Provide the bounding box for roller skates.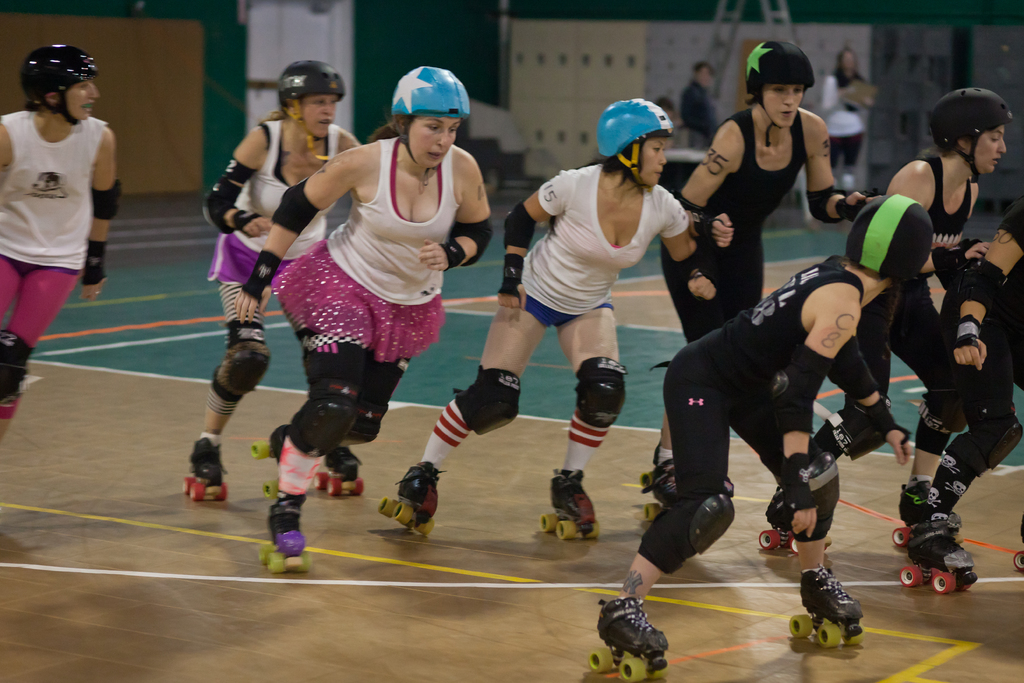
[x1=1013, y1=518, x2=1023, y2=575].
